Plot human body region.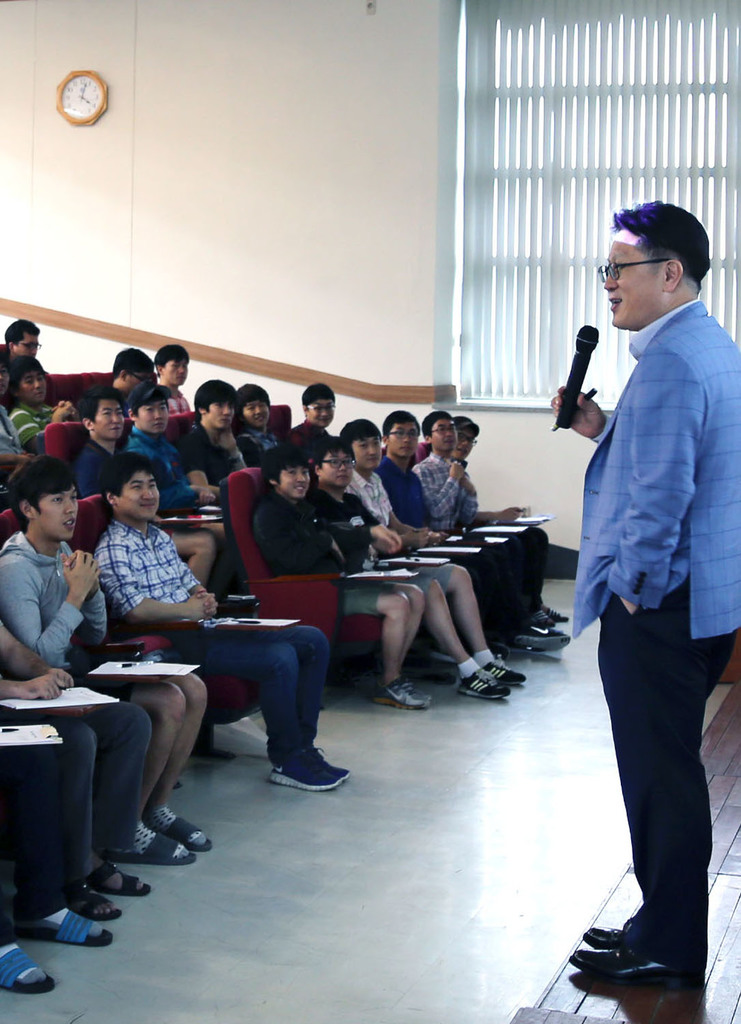
Plotted at bbox(165, 382, 195, 416).
